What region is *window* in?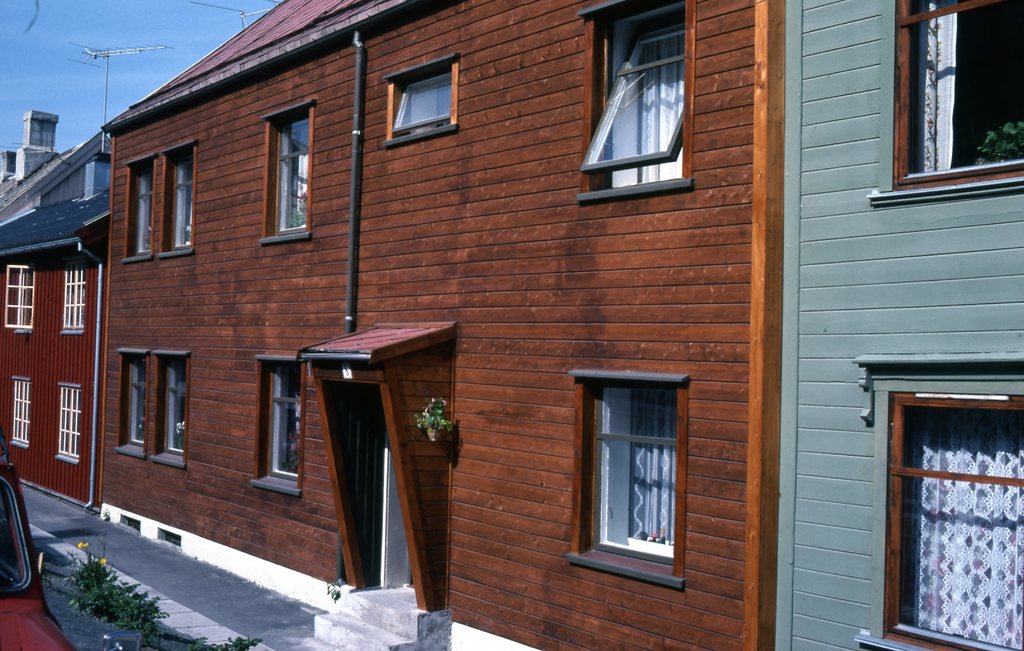
left=381, top=54, right=459, bottom=145.
